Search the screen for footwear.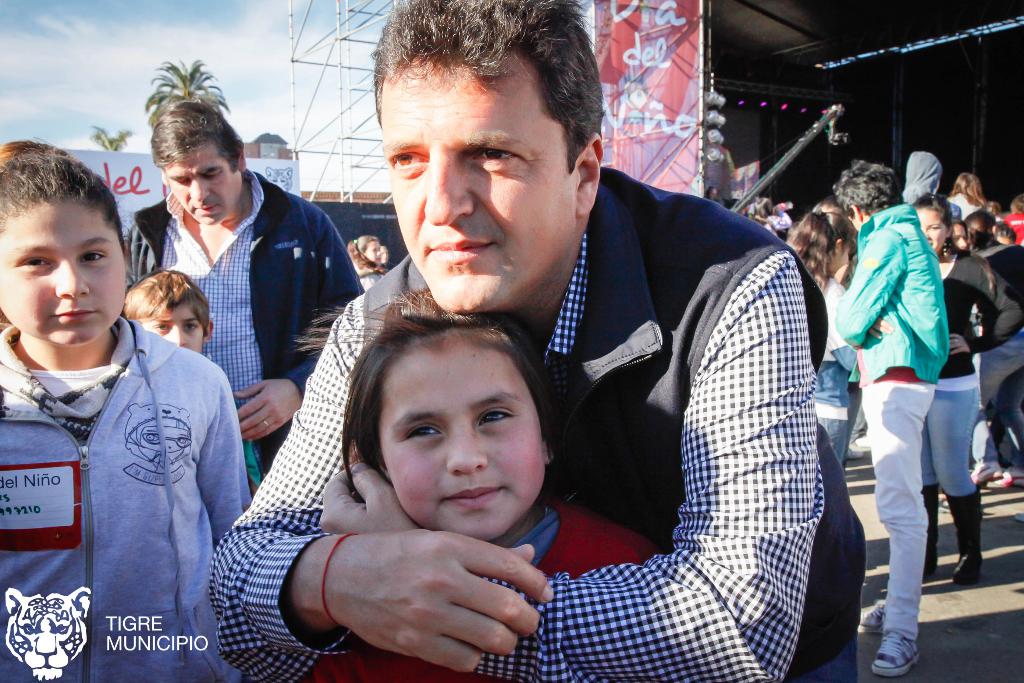
Found at [left=966, top=461, right=1002, bottom=488].
